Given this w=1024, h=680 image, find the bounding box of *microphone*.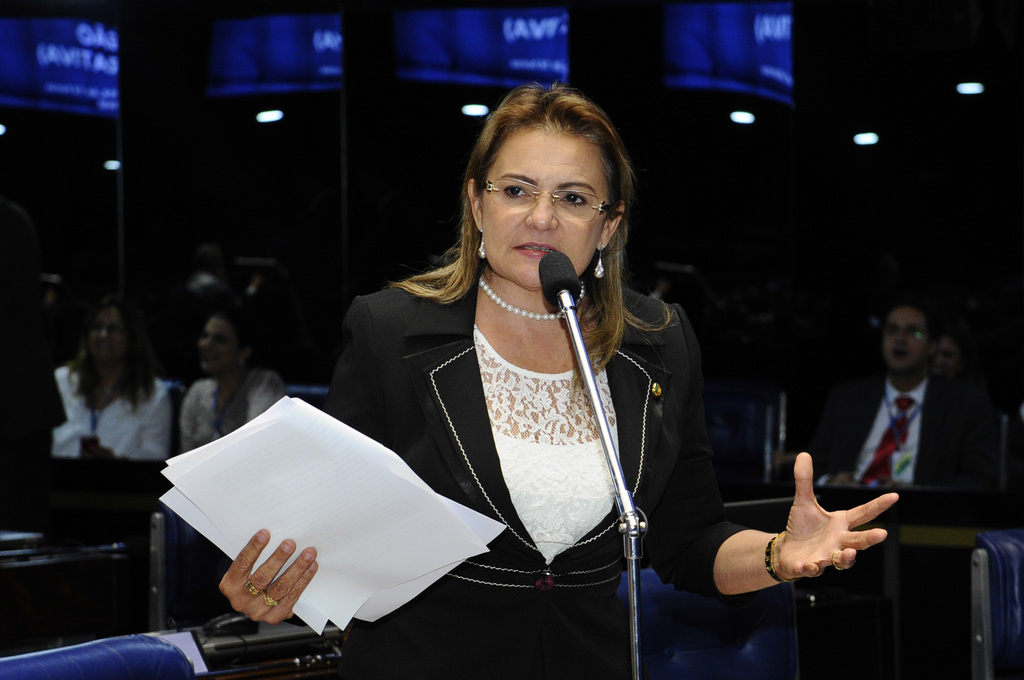
l=537, t=248, r=580, b=316.
